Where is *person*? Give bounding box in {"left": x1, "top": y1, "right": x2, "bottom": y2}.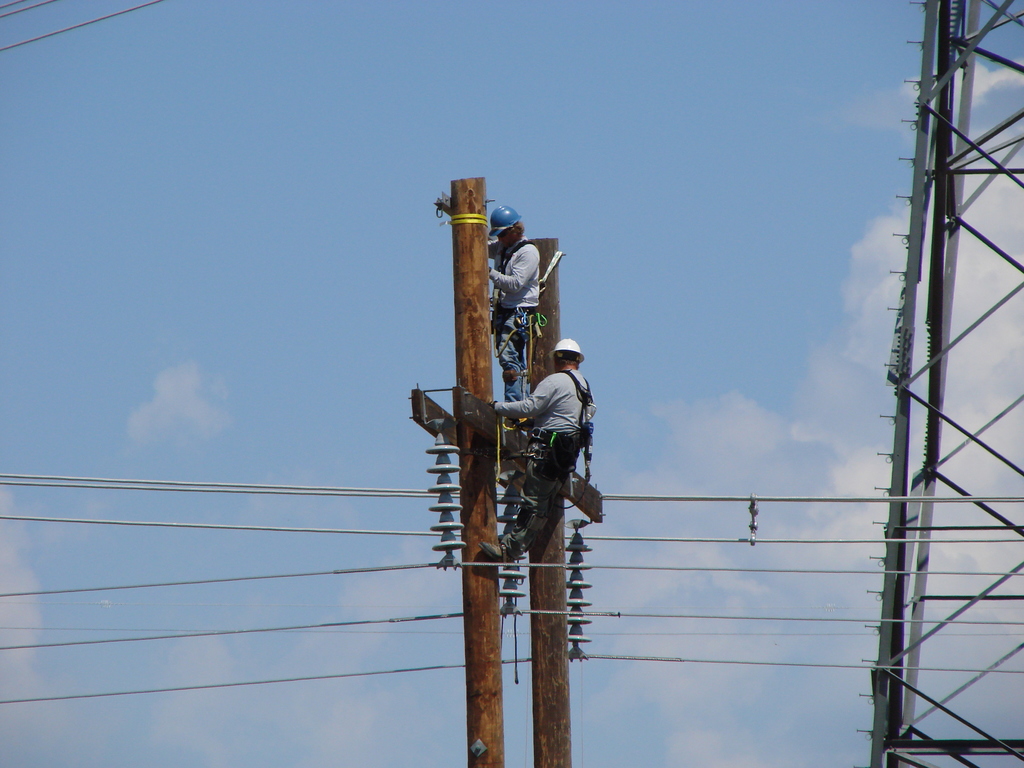
{"left": 488, "top": 207, "right": 542, "bottom": 403}.
